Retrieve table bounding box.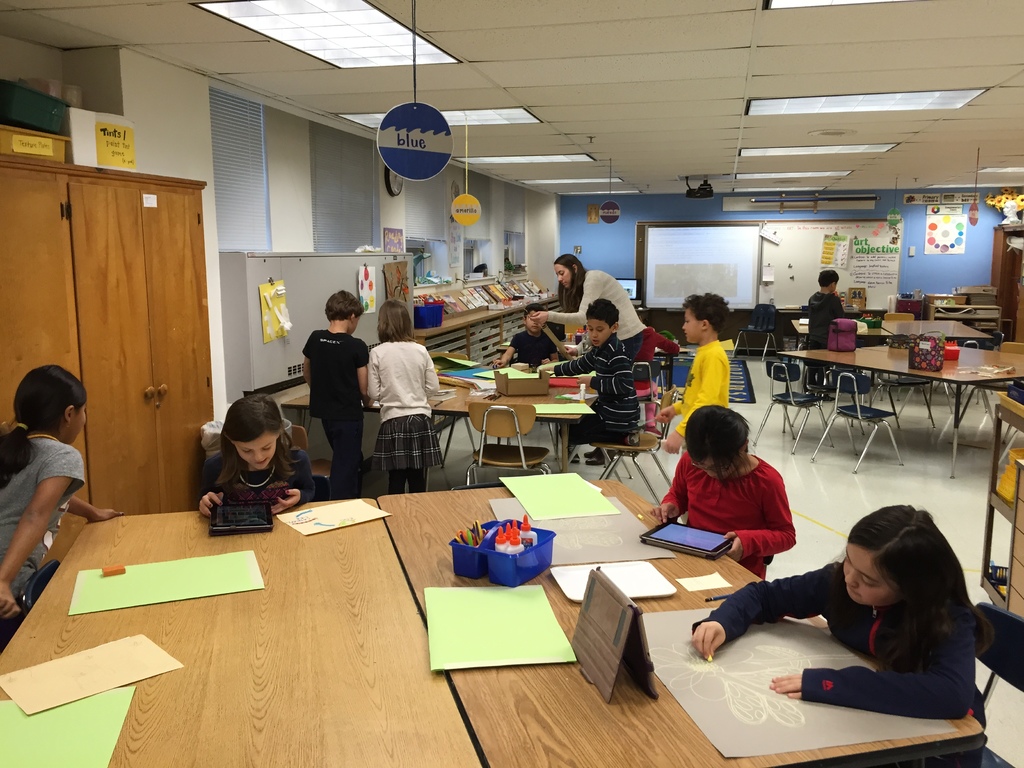
Bounding box: box=[779, 342, 1023, 477].
